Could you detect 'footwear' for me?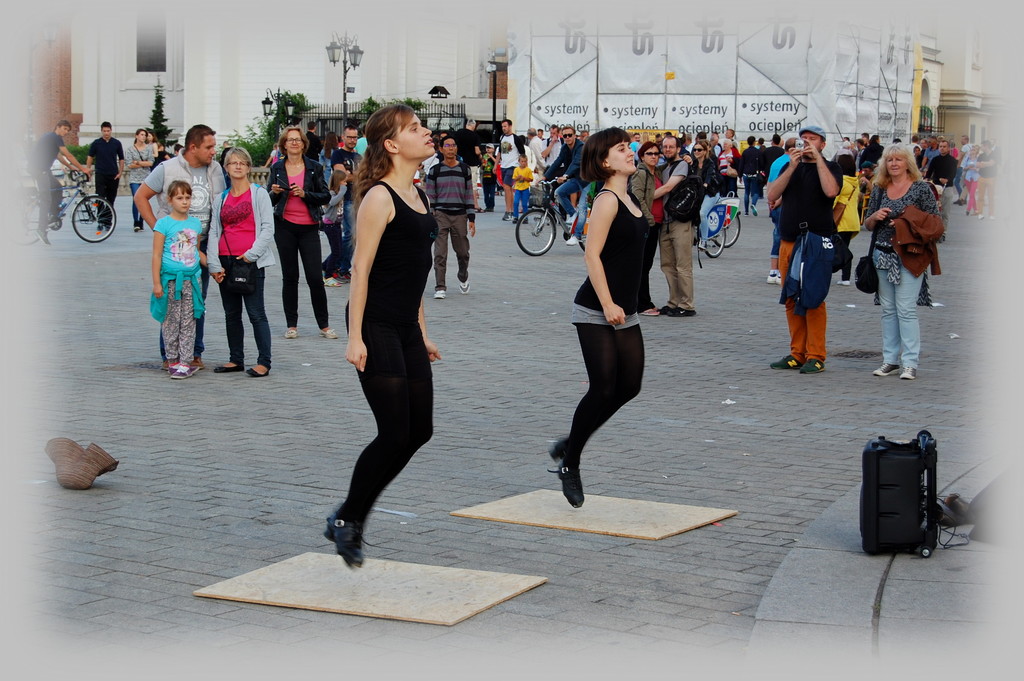
Detection result: [97, 227, 102, 236].
